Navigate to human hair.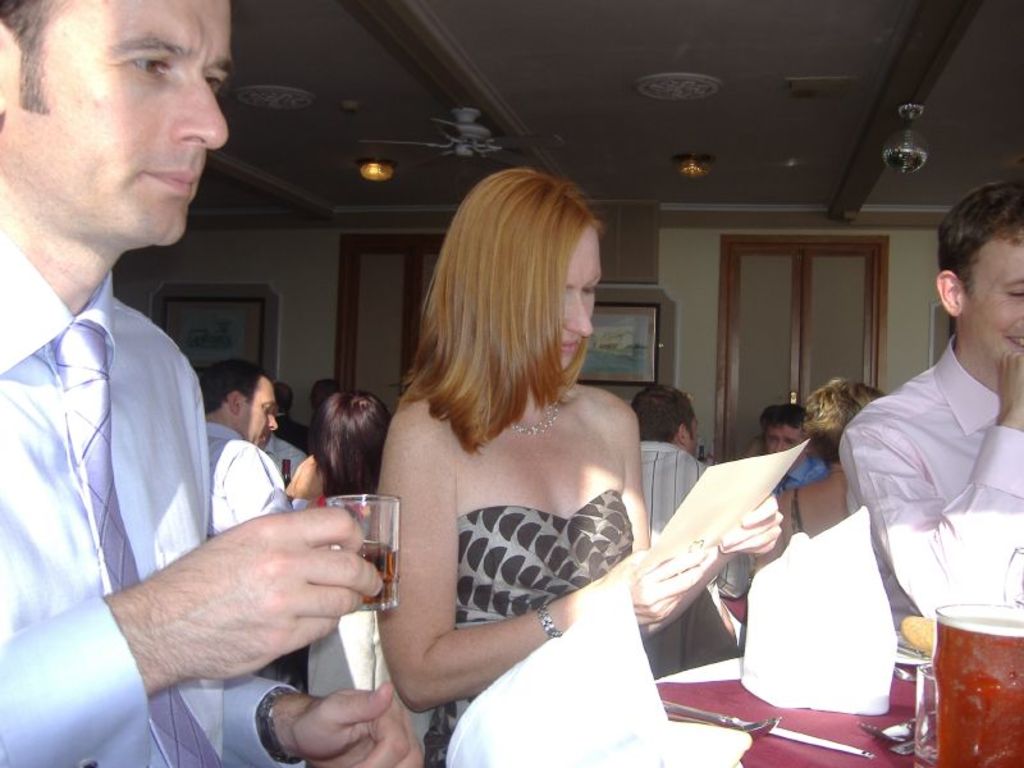
Navigation target: (278,384,287,411).
